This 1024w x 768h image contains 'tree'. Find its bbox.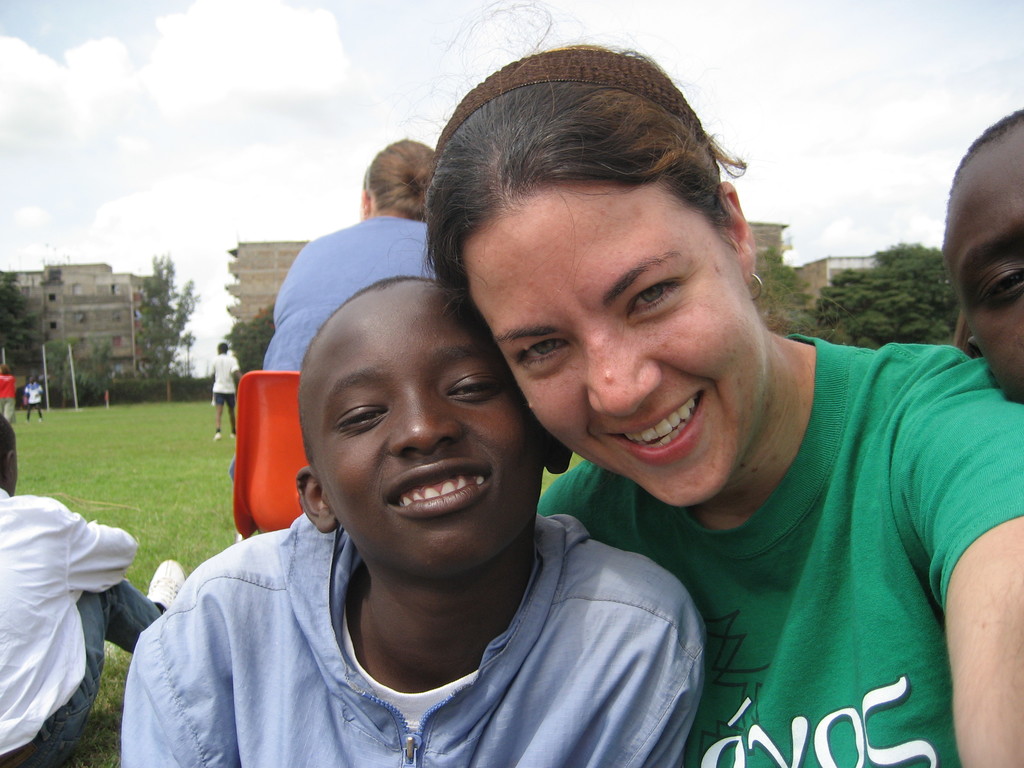
Rect(816, 241, 966, 352).
